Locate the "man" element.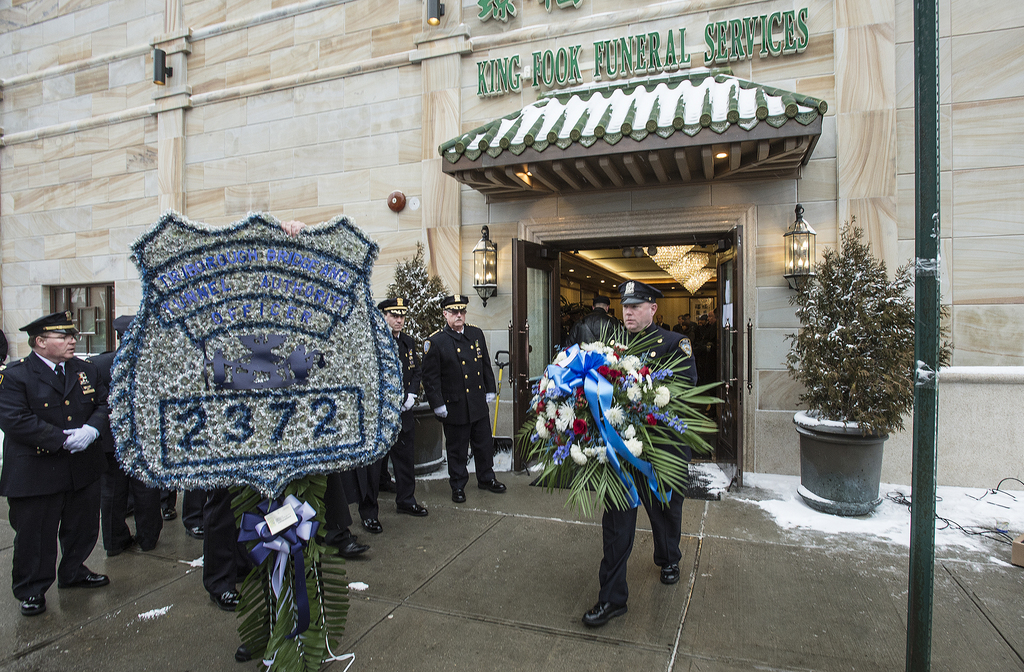
Element bbox: [0,309,111,614].
